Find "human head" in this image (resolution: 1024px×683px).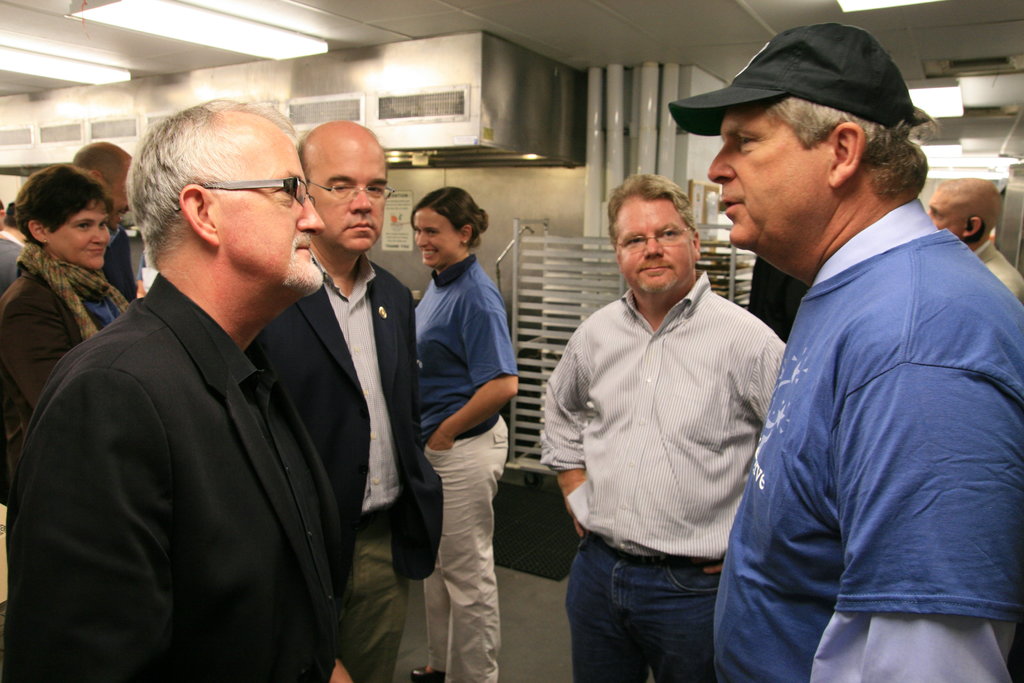
[left=604, top=169, right=707, bottom=299].
